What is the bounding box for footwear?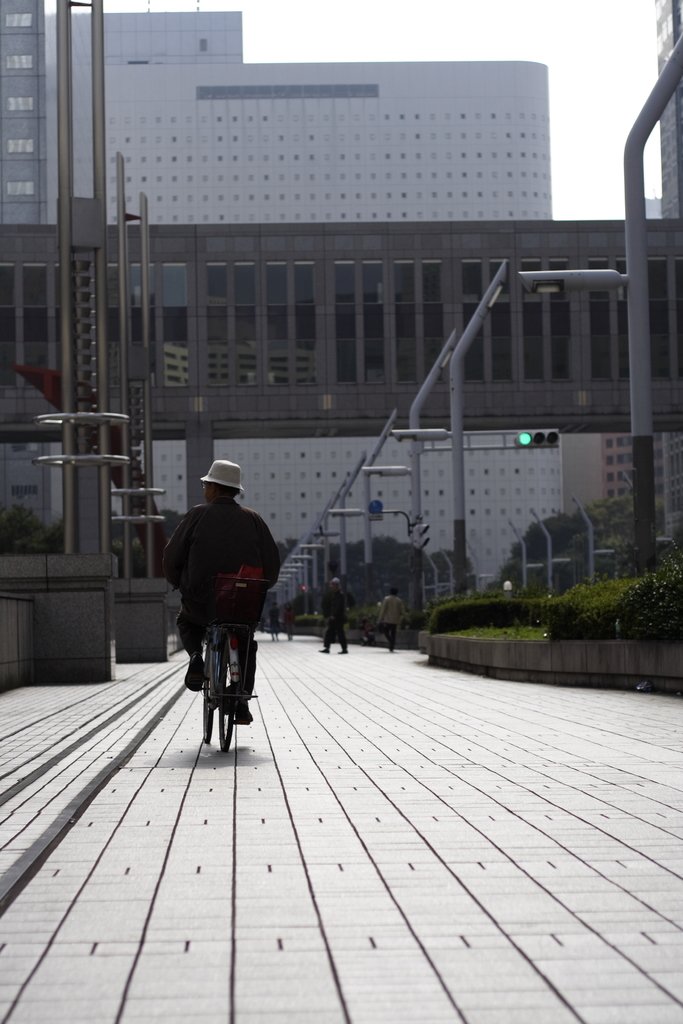
bbox=(232, 698, 258, 725).
